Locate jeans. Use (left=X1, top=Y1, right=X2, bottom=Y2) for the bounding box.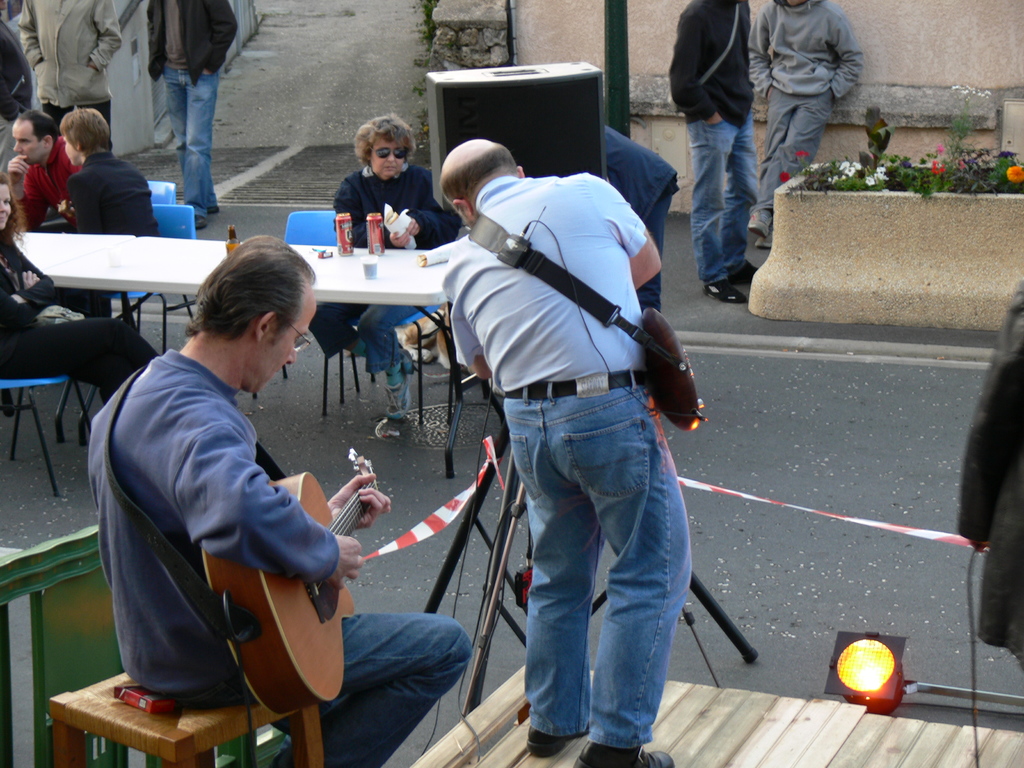
(left=513, top=369, right=692, bottom=751).
